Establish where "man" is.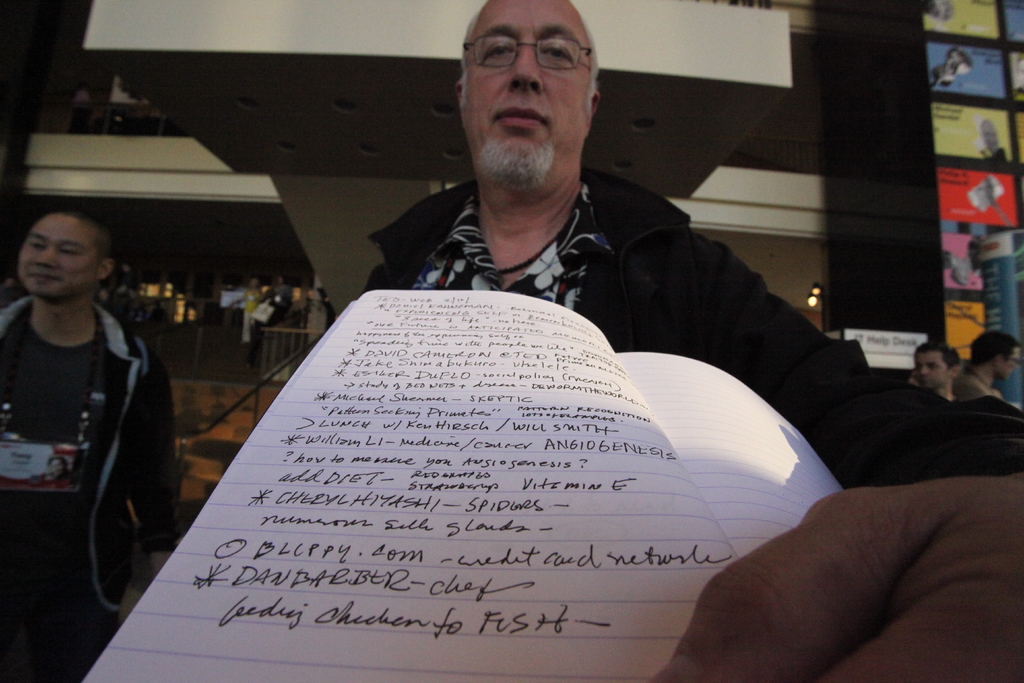
Established at 135 27 925 611.
